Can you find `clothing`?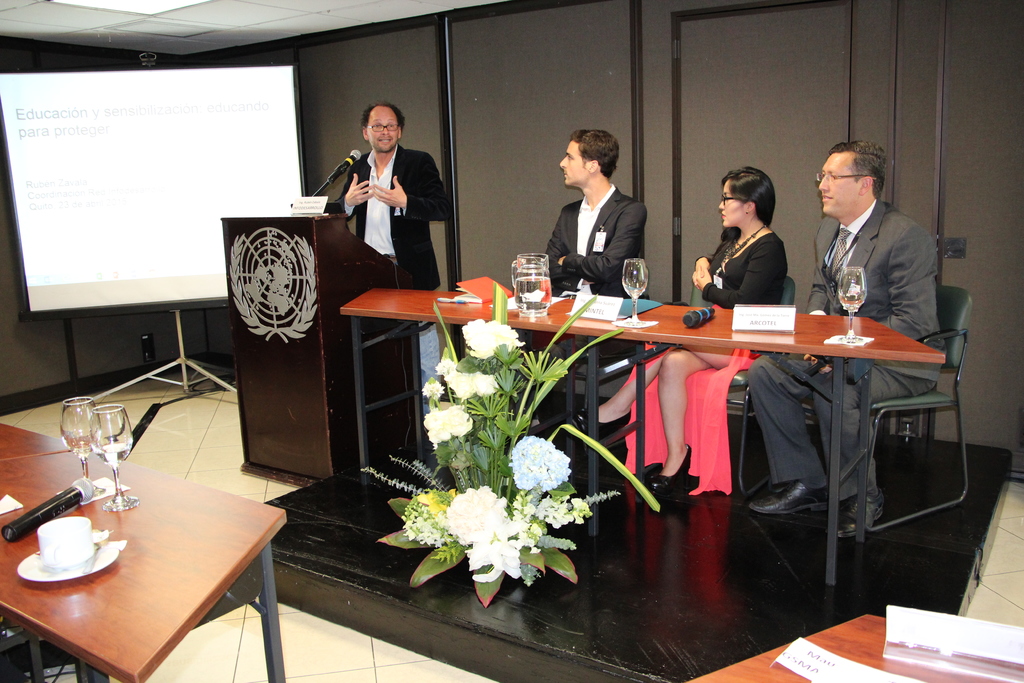
Yes, bounding box: 618 230 790 508.
